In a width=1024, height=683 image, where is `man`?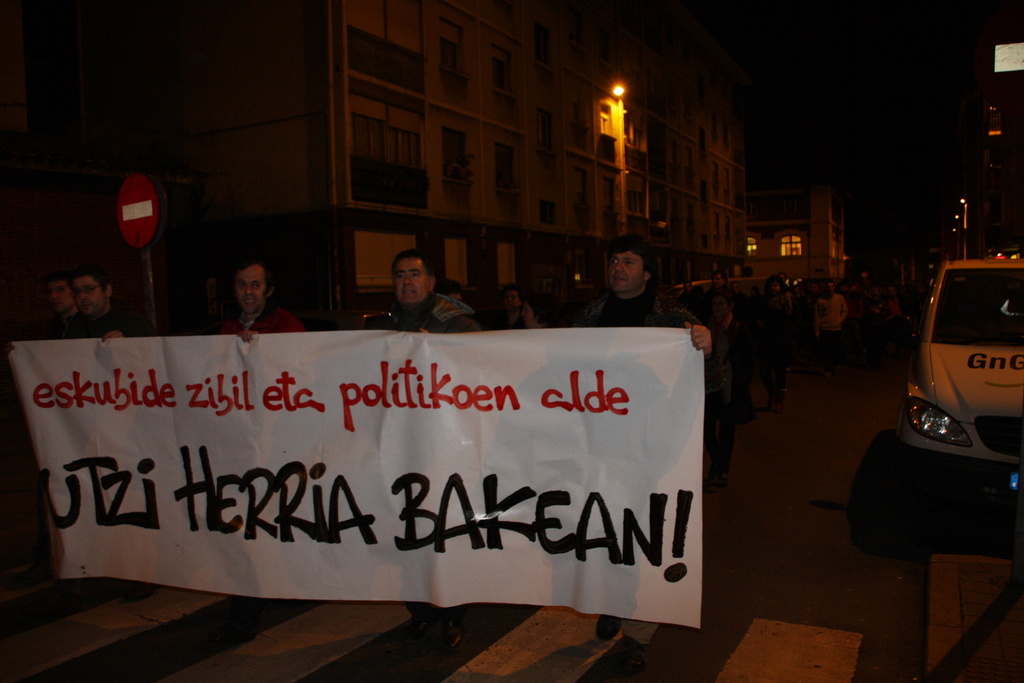
x1=60, y1=279, x2=141, y2=342.
